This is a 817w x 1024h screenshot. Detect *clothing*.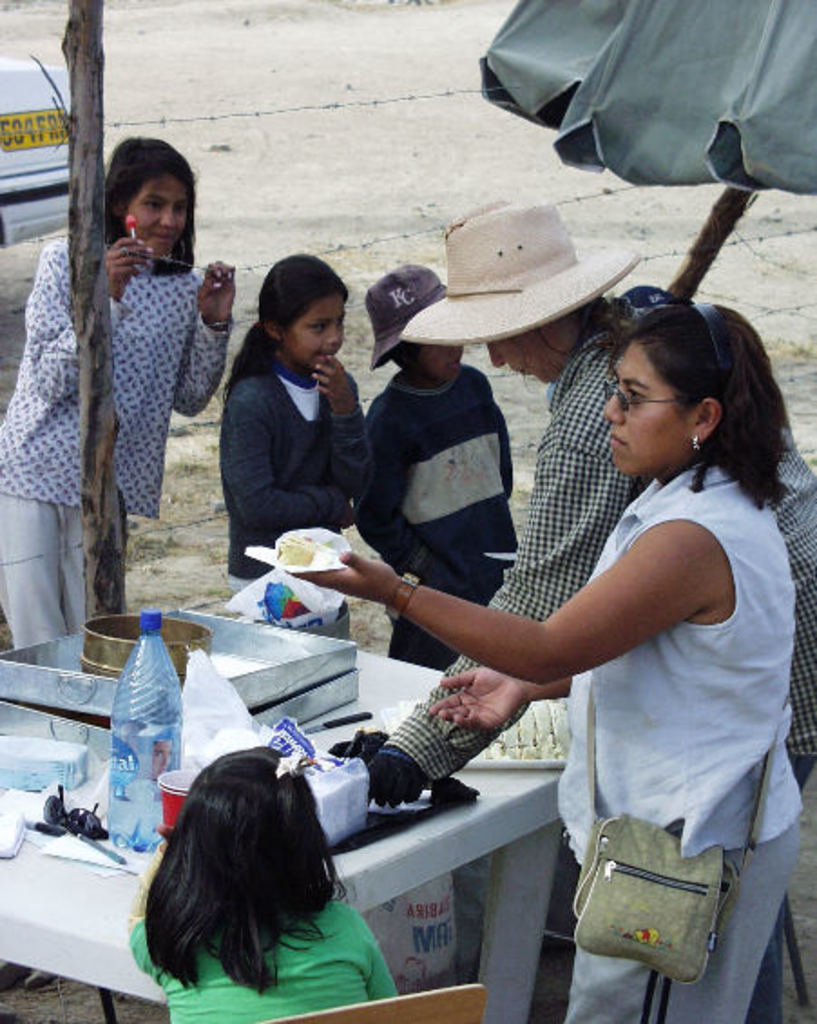
(x1=382, y1=323, x2=815, y2=977).
